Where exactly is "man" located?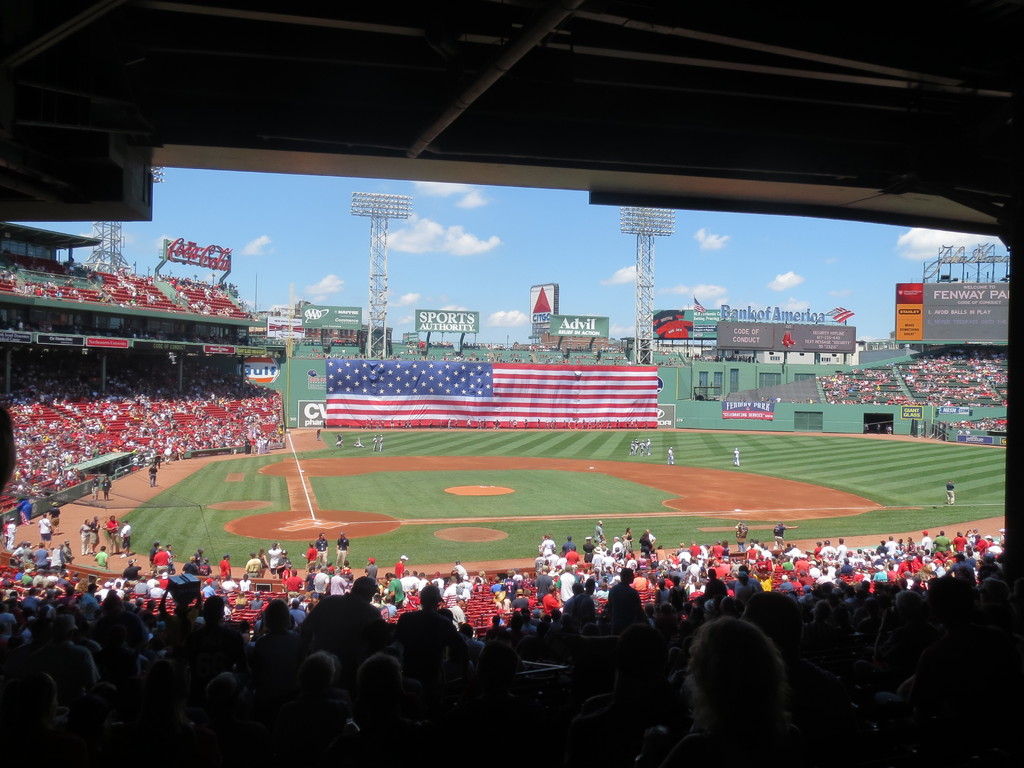
Its bounding box is pyautogui.locateOnScreen(220, 554, 231, 581).
